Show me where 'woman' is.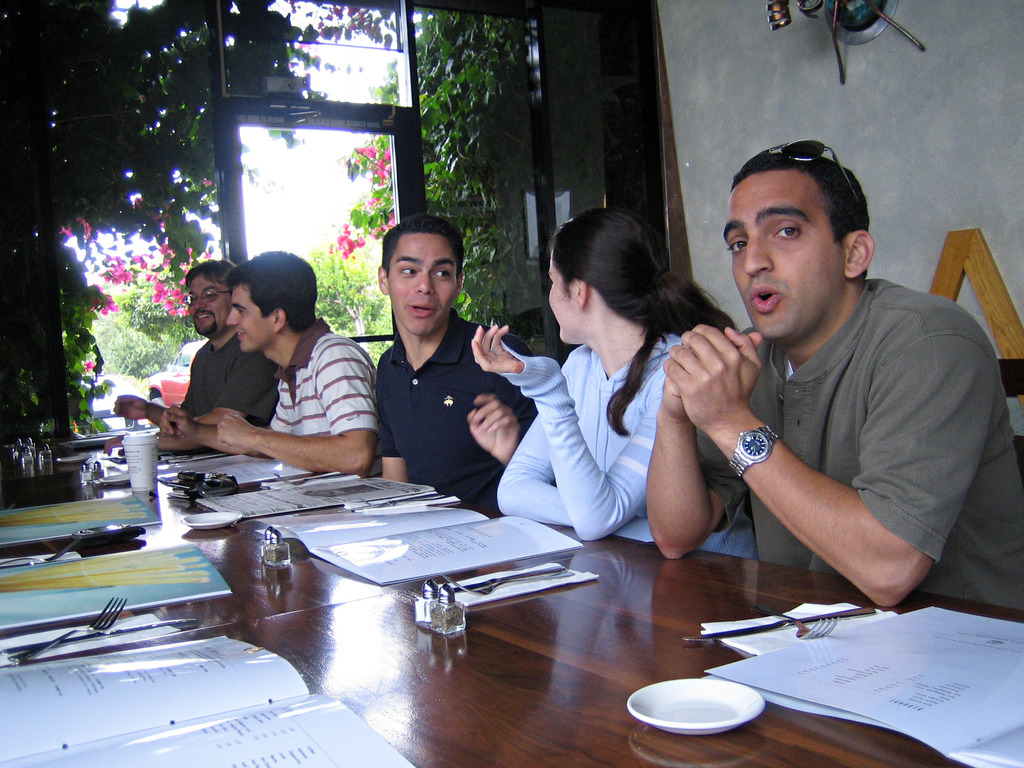
'woman' is at l=506, t=214, r=732, b=590.
